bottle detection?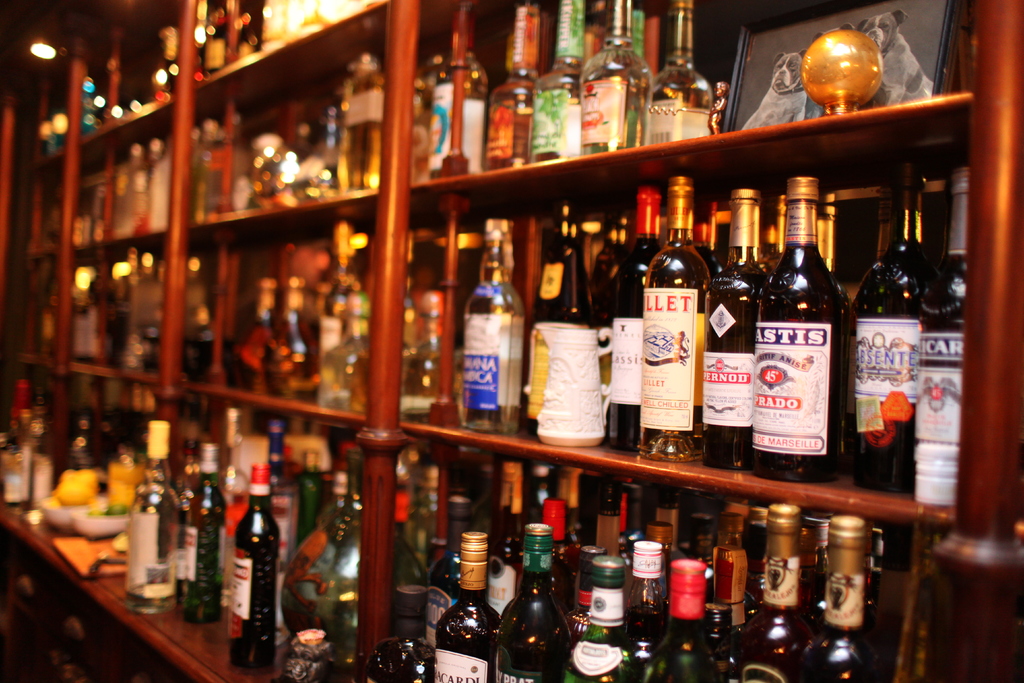
select_region(753, 177, 841, 481)
